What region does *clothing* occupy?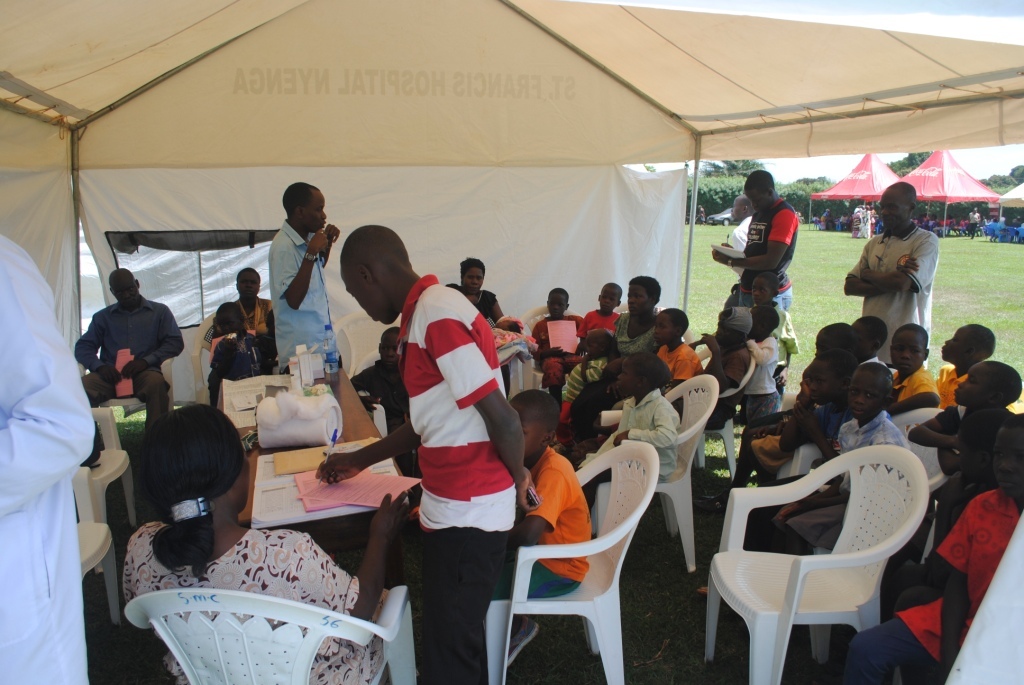
rect(207, 297, 271, 398).
